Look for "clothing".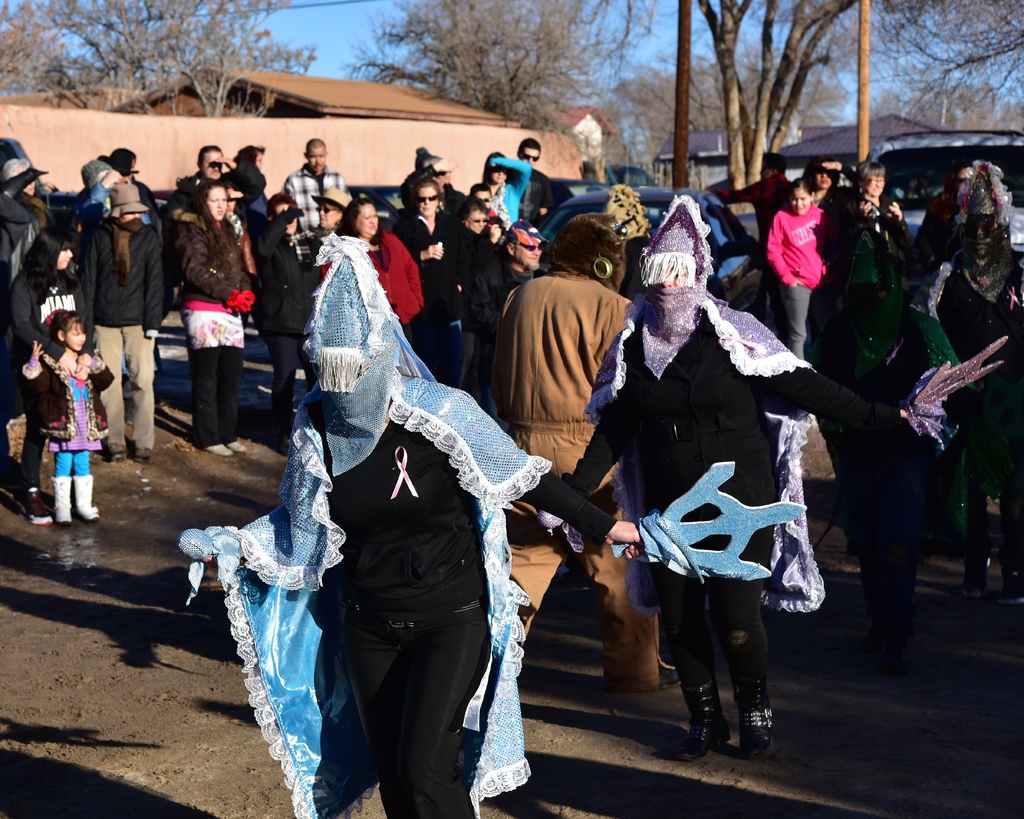
Found: 81, 220, 167, 441.
